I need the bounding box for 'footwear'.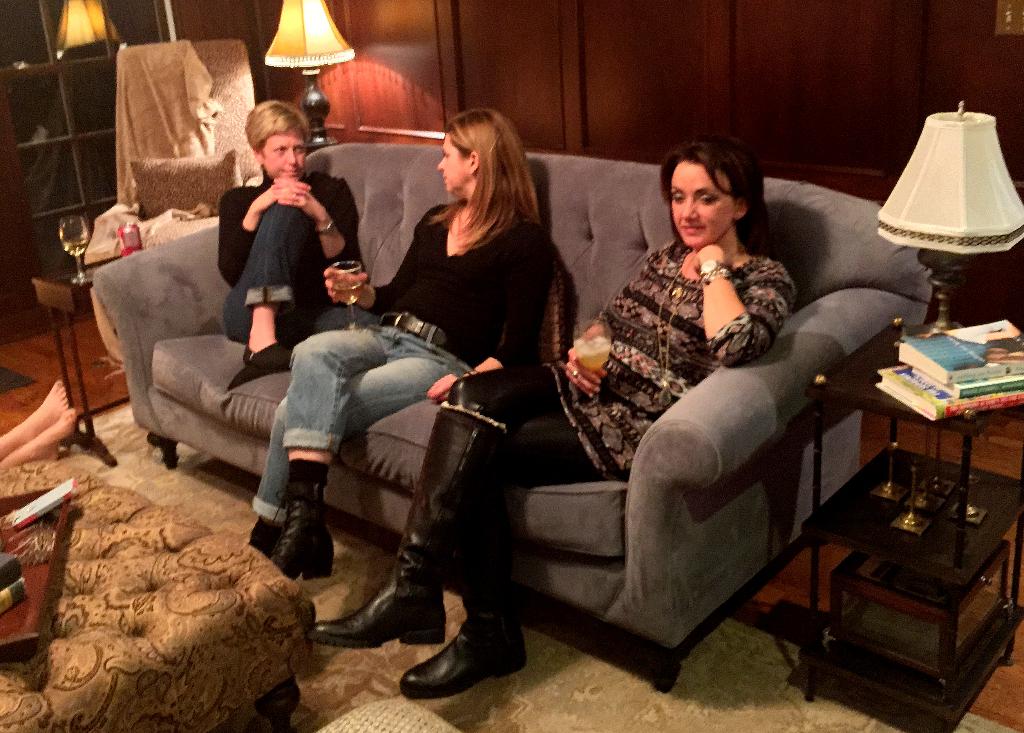
Here it is: left=400, top=624, right=522, bottom=711.
